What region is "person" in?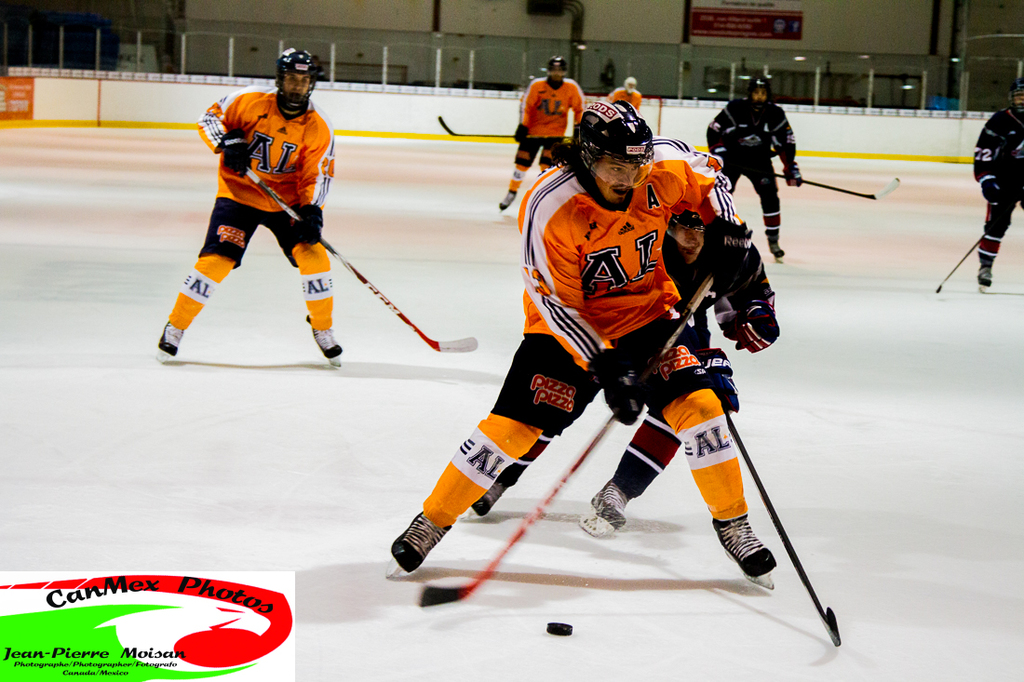
bbox=[499, 55, 589, 214].
